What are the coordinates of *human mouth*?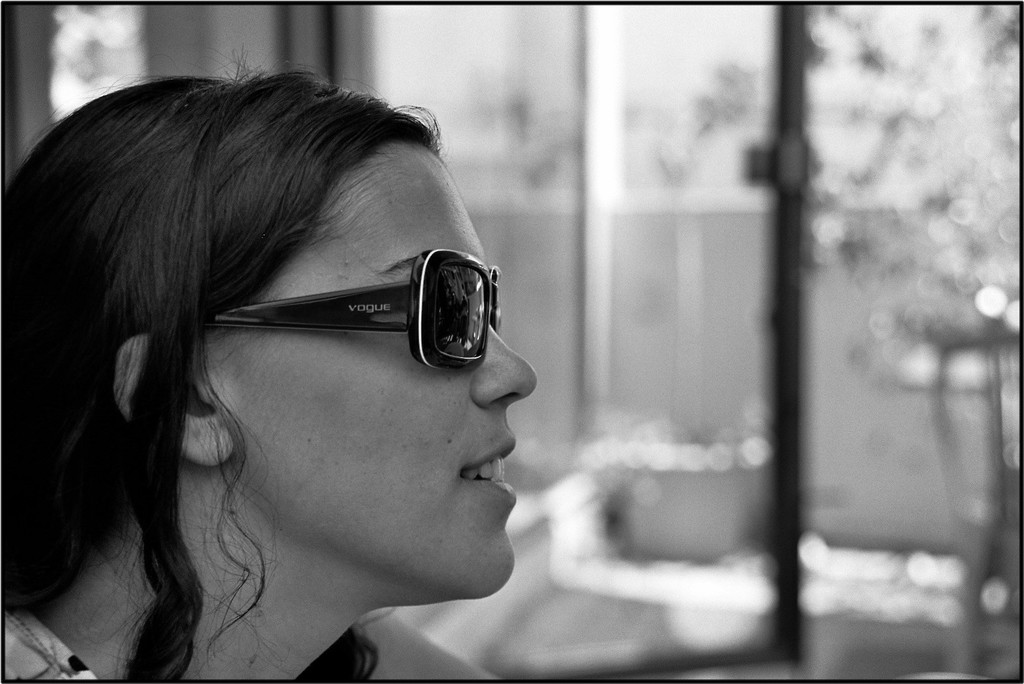
{"x1": 458, "y1": 433, "x2": 518, "y2": 508}.
